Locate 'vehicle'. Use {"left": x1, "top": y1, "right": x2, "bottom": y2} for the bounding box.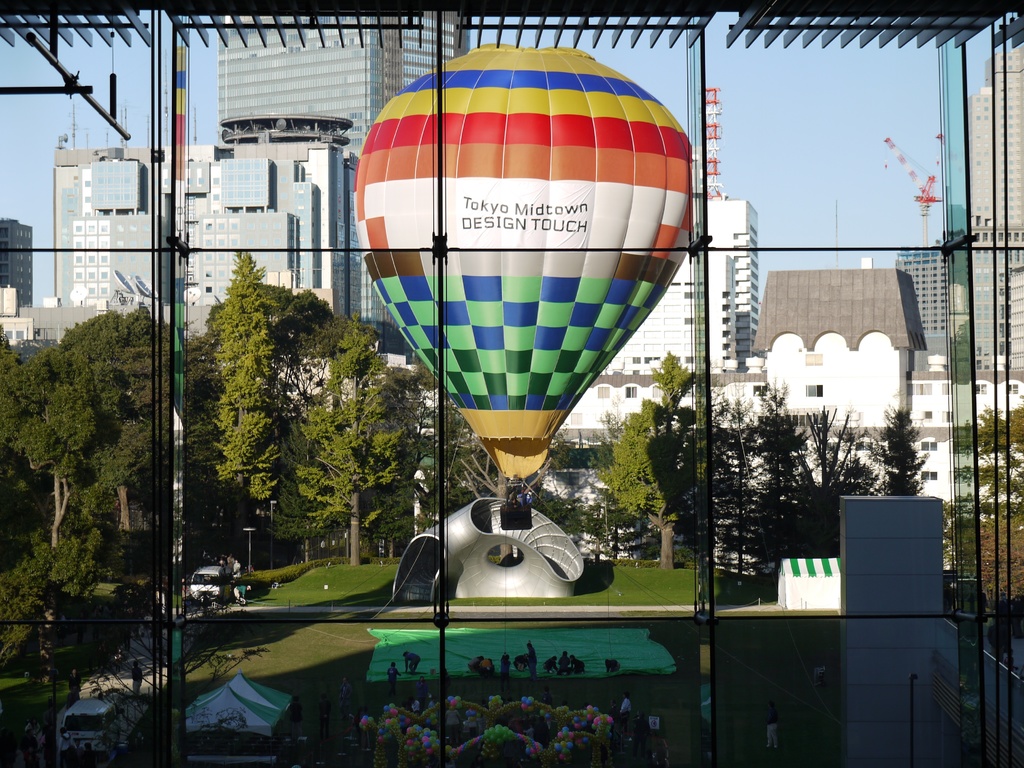
{"left": 188, "top": 559, "right": 228, "bottom": 609}.
